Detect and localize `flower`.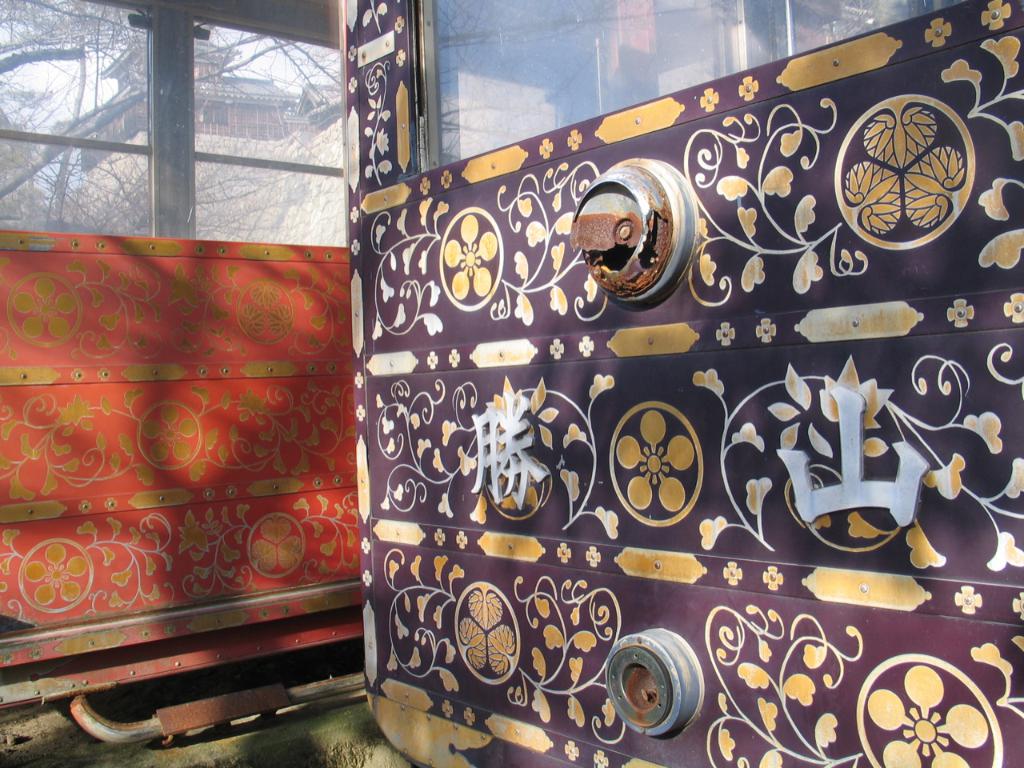
Localized at {"x1": 376, "y1": 127, "x2": 390, "y2": 153}.
